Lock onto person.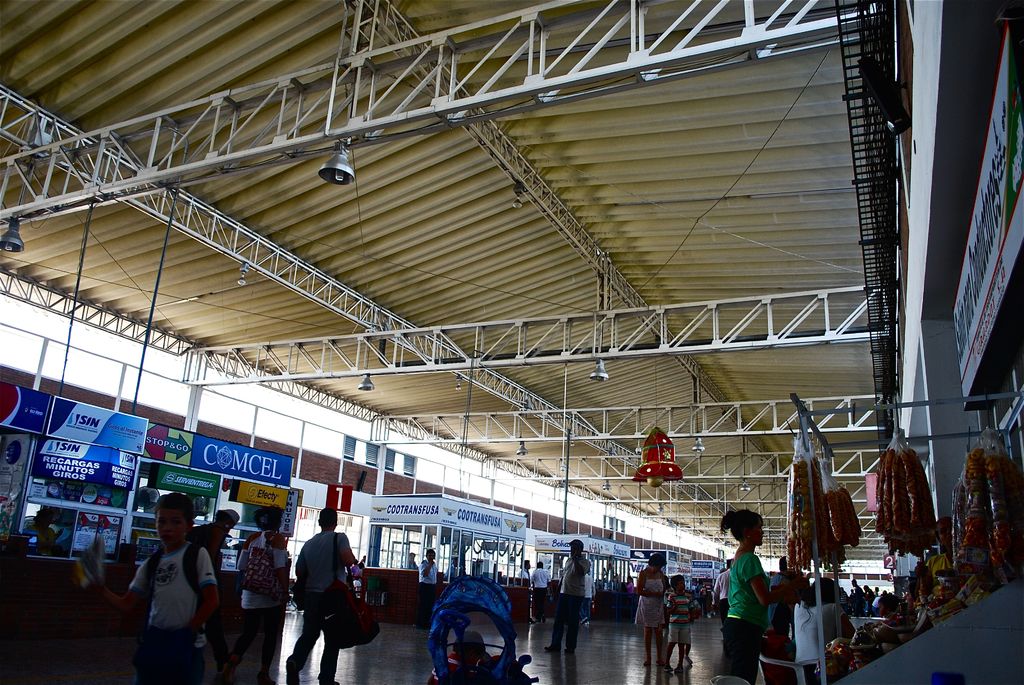
Locked: bbox(285, 508, 360, 684).
